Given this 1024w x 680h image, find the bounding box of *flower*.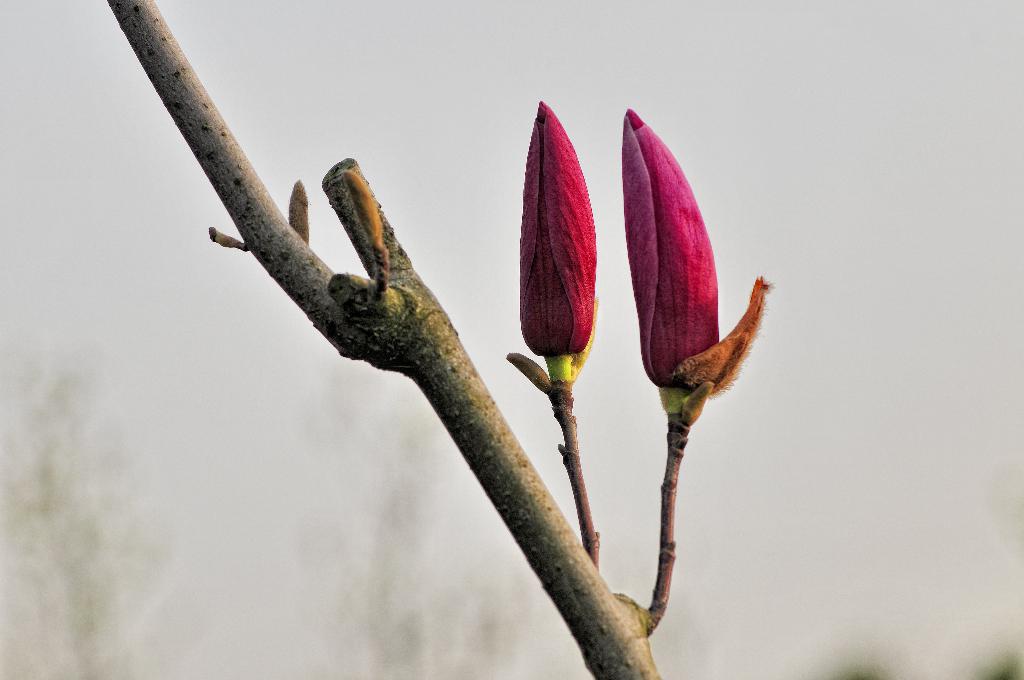
(618,104,770,407).
